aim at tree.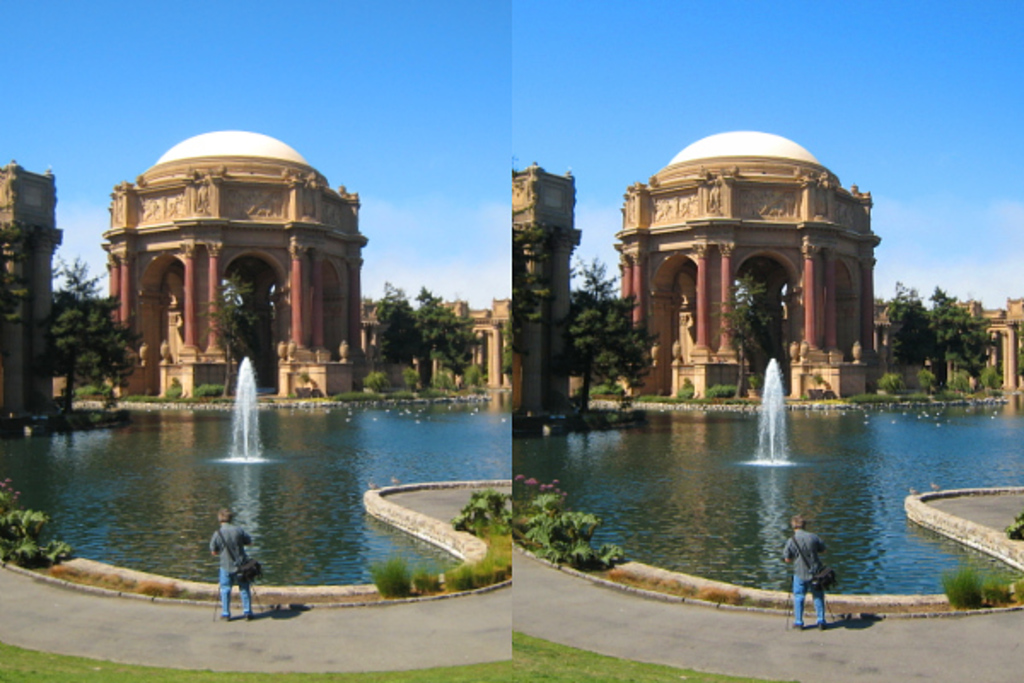
Aimed at [925,294,986,398].
